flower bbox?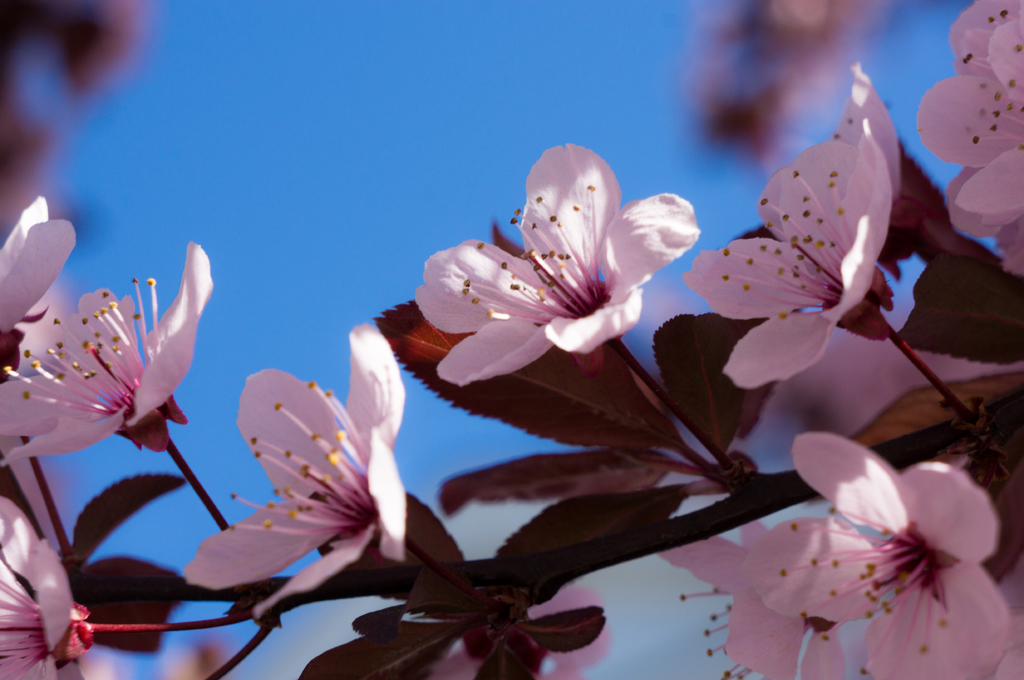
box(740, 431, 1018, 679)
